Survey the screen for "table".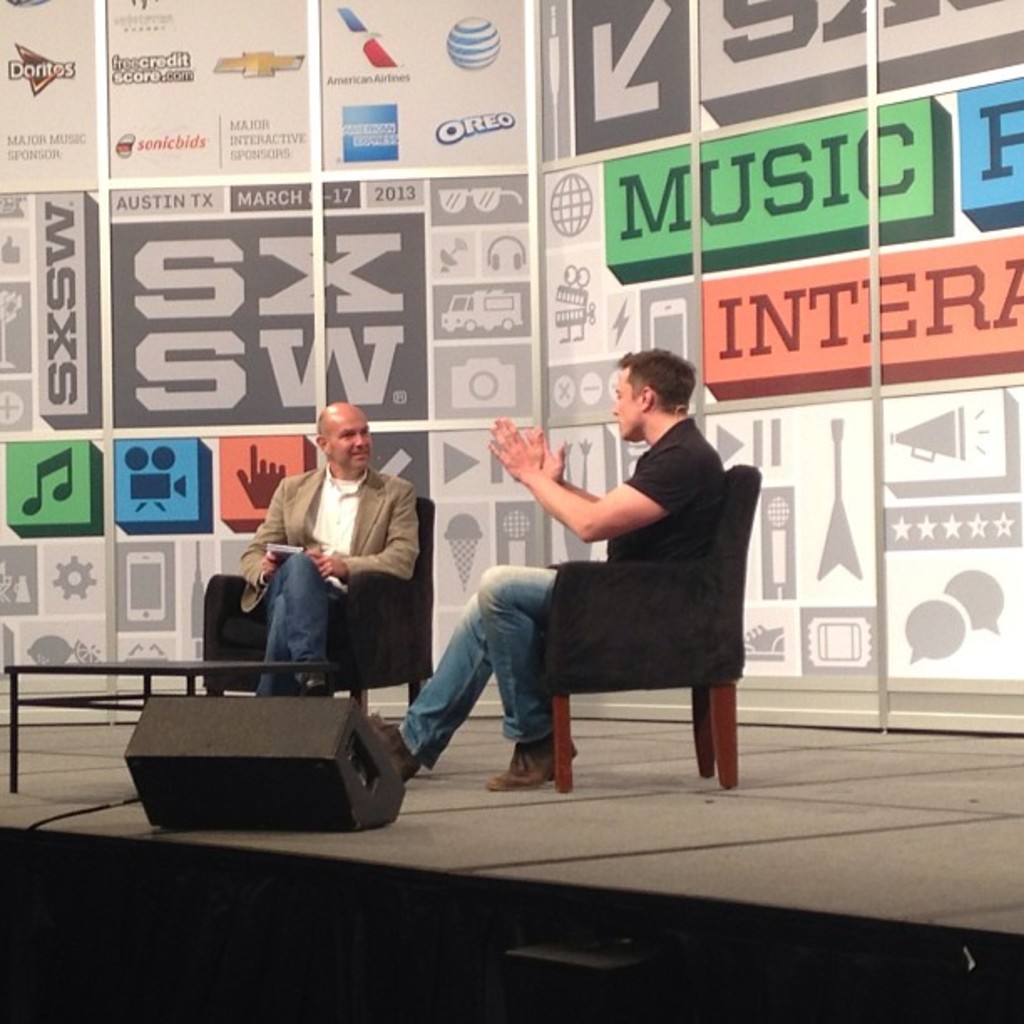
Survey found: detection(2, 648, 325, 796).
